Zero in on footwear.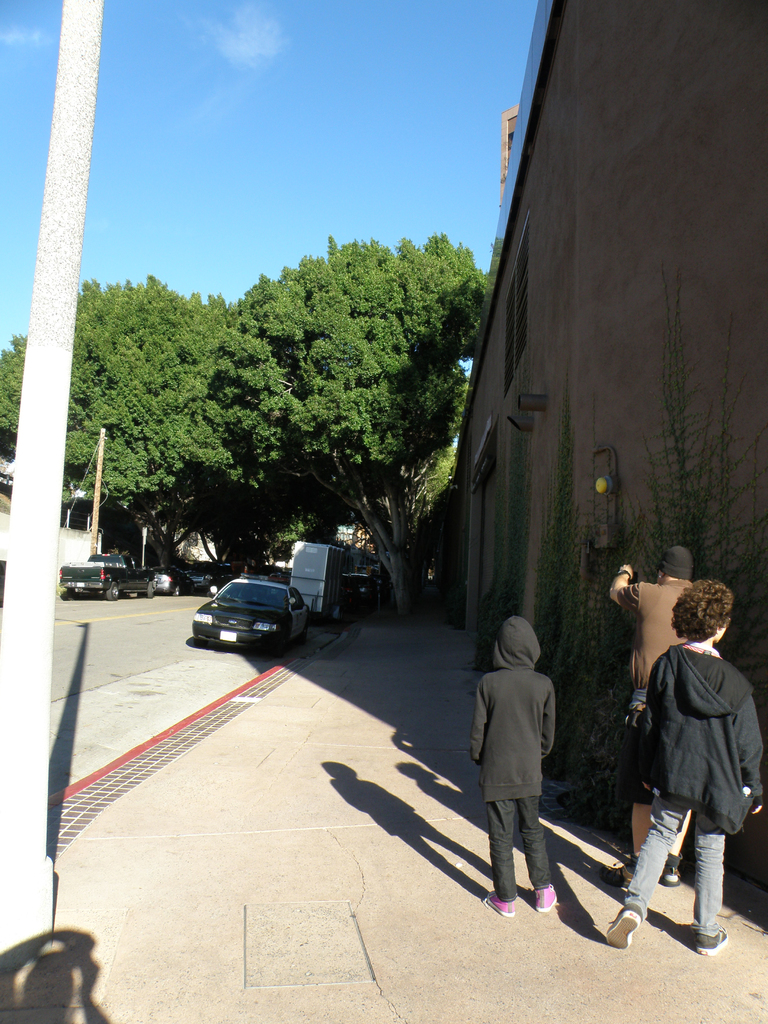
Zeroed in: bbox(600, 901, 647, 954).
